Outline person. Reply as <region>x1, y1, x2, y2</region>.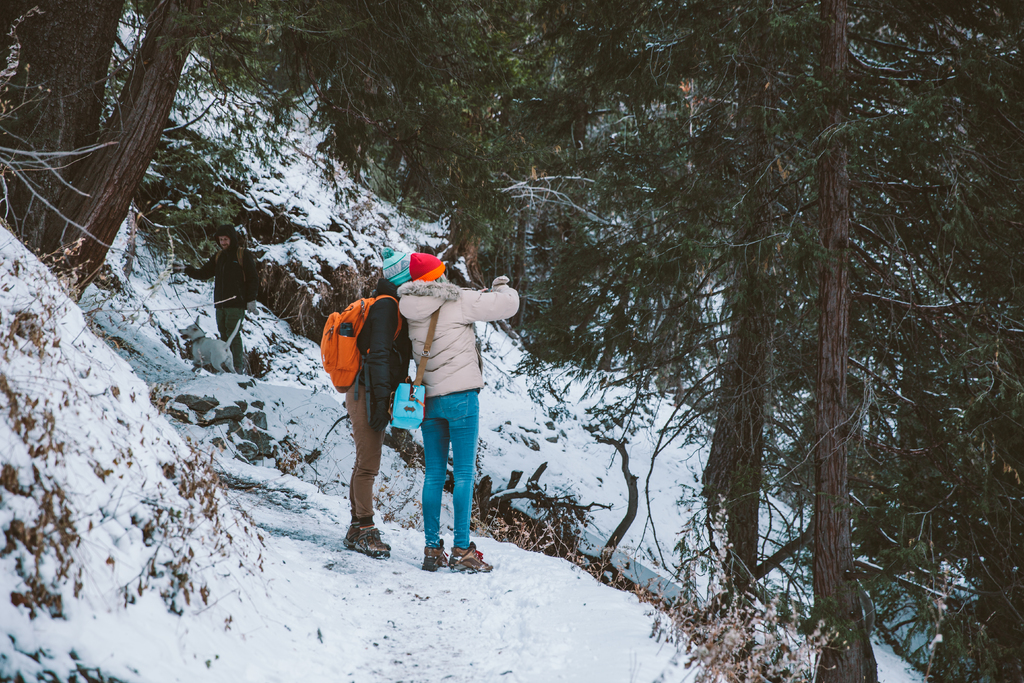
<region>344, 240, 413, 559</region>.
